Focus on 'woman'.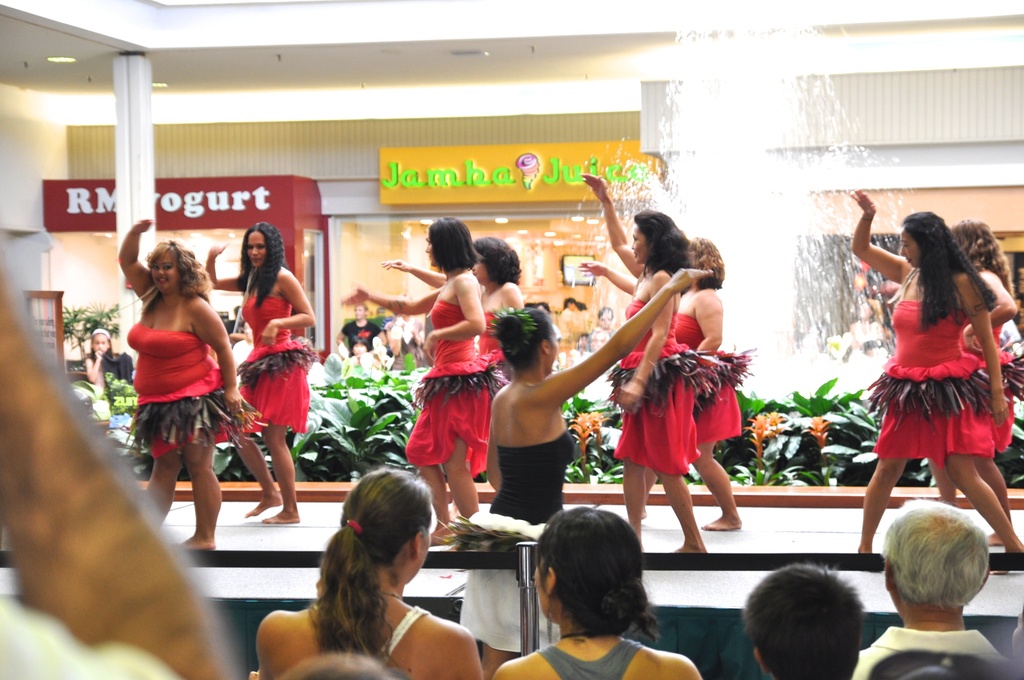
Focused at [left=930, top=213, right=1023, bottom=544].
